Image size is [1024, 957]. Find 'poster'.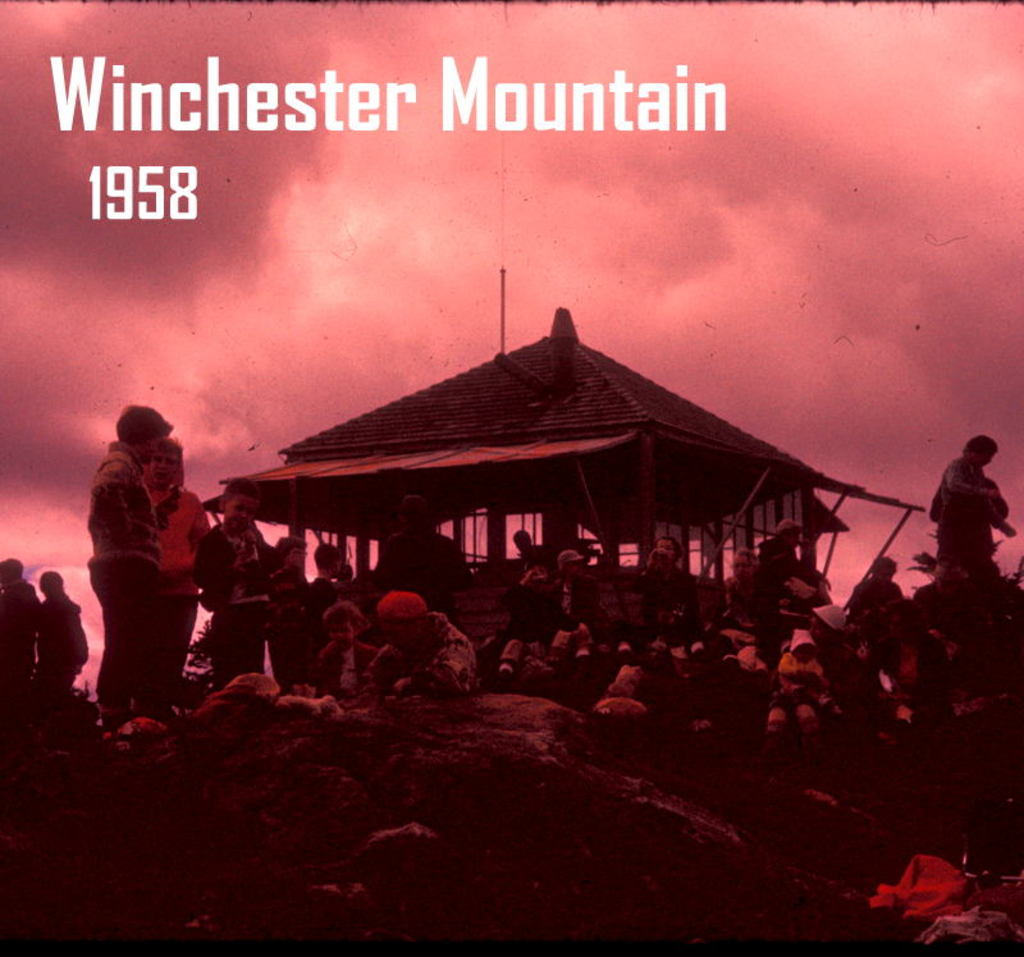
pyautogui.locateOnScreen(0, 0, 1023, 956).
